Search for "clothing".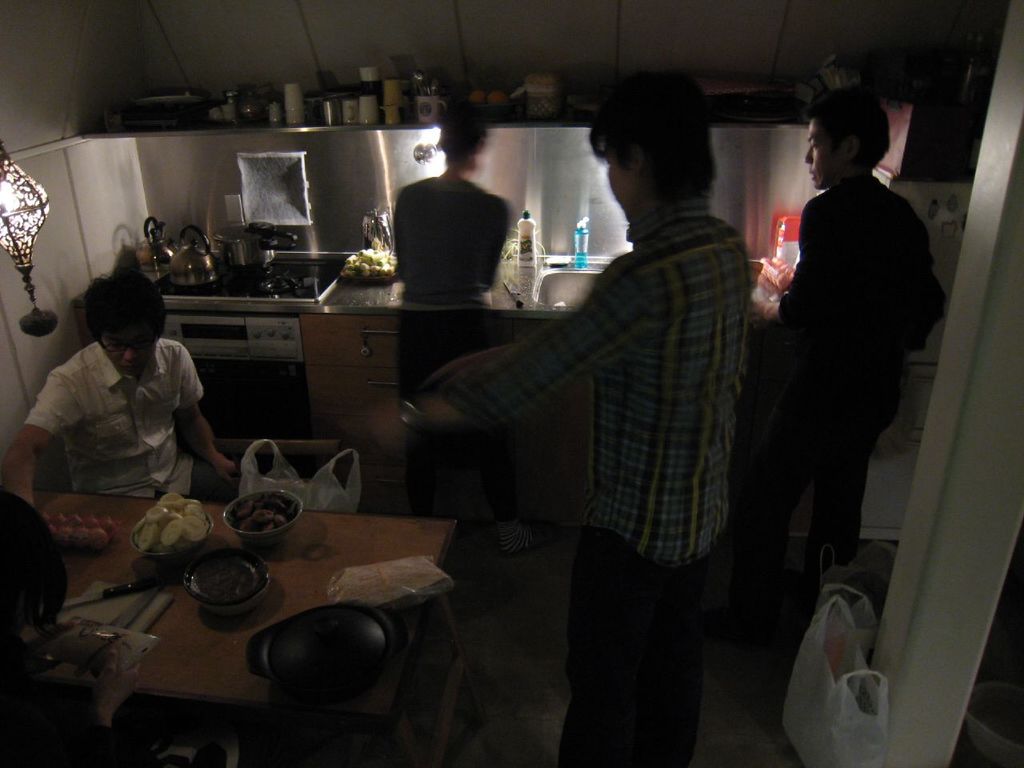
Found at locate(425, 199, 749, 767).
